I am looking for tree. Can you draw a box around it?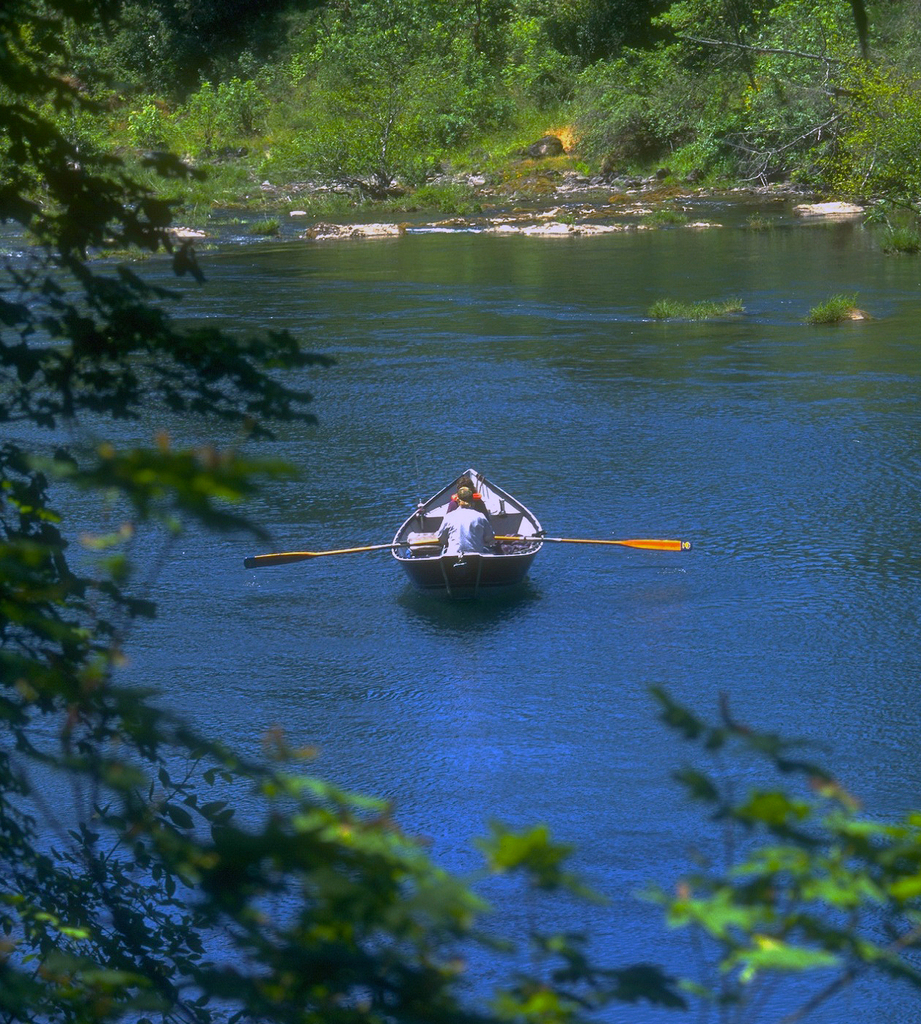
Sure, the bounding box is 0,0,920,1023.
